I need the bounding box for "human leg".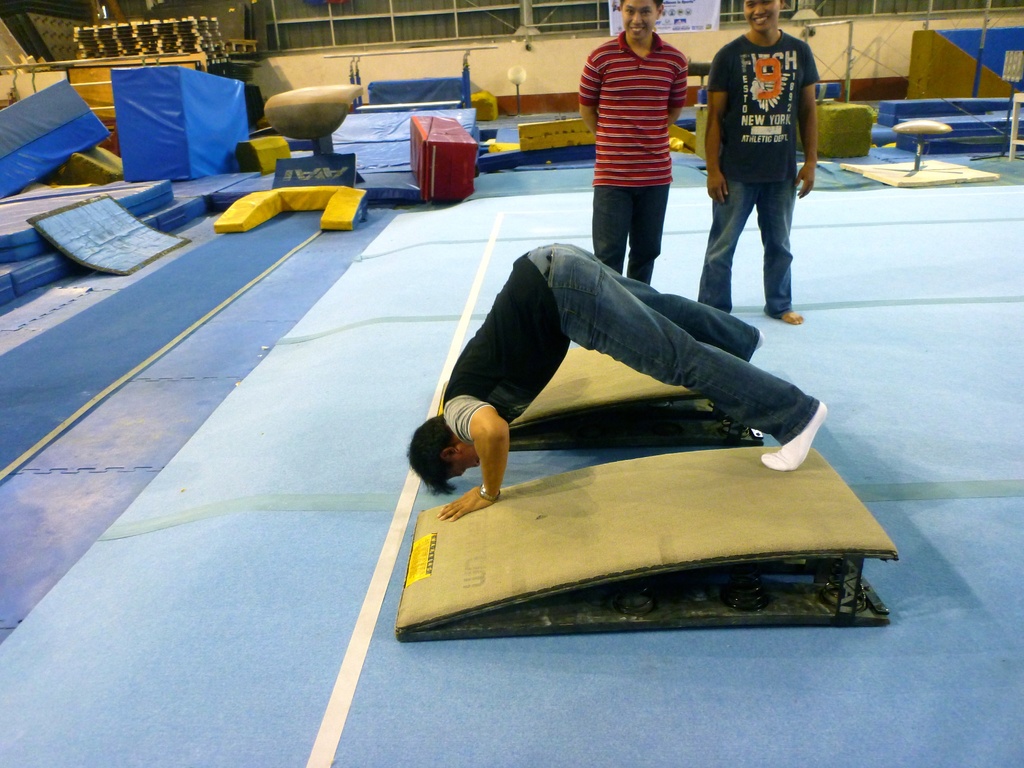
Here it is: crop(692, 184, 757, 310).
